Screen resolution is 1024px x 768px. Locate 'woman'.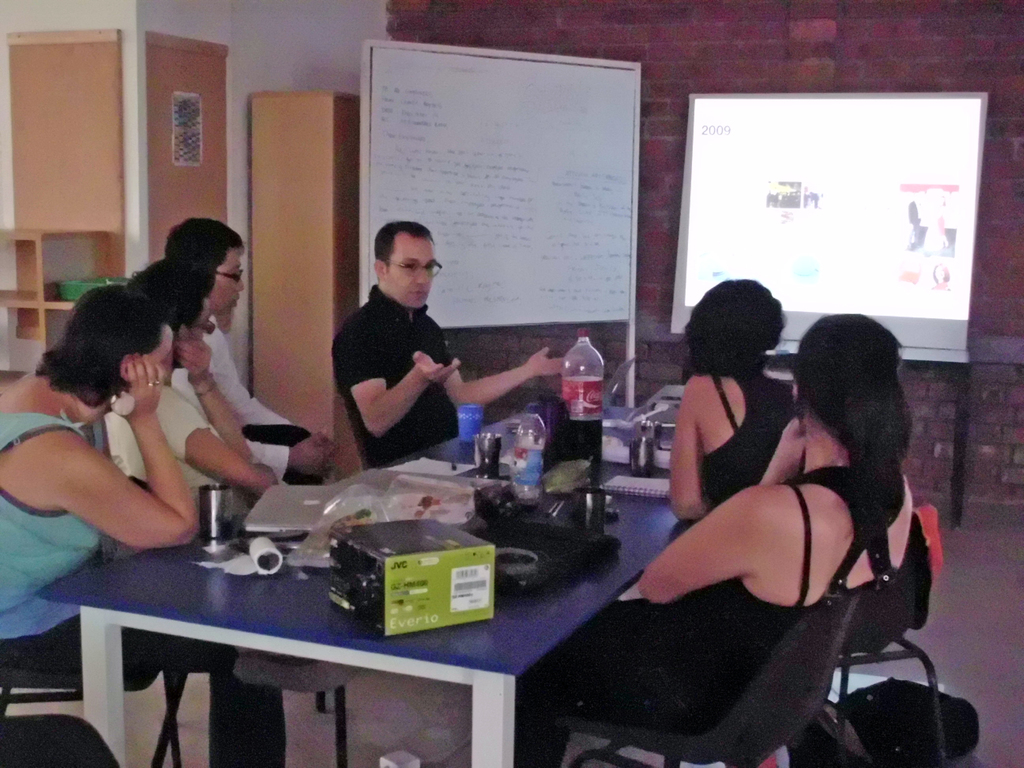
locate(0, 284, 288, 767).
